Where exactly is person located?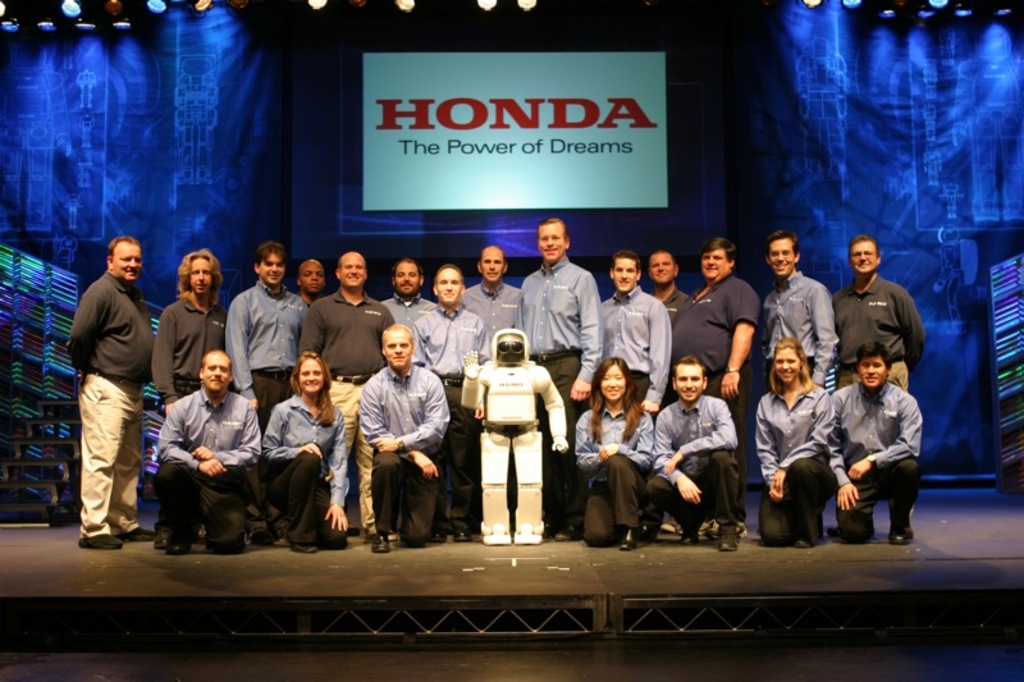
Its bounding box is [x1=758, y1=226, x2=844, y2=395].
